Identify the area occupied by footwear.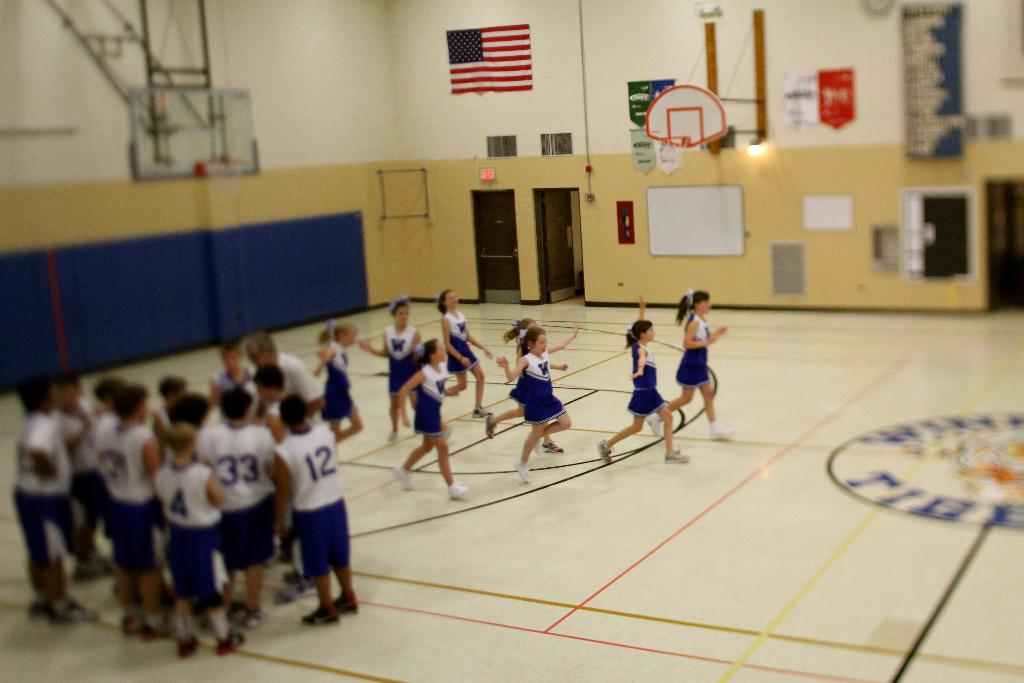
Area: BBox(215, 630, 245, 654).
